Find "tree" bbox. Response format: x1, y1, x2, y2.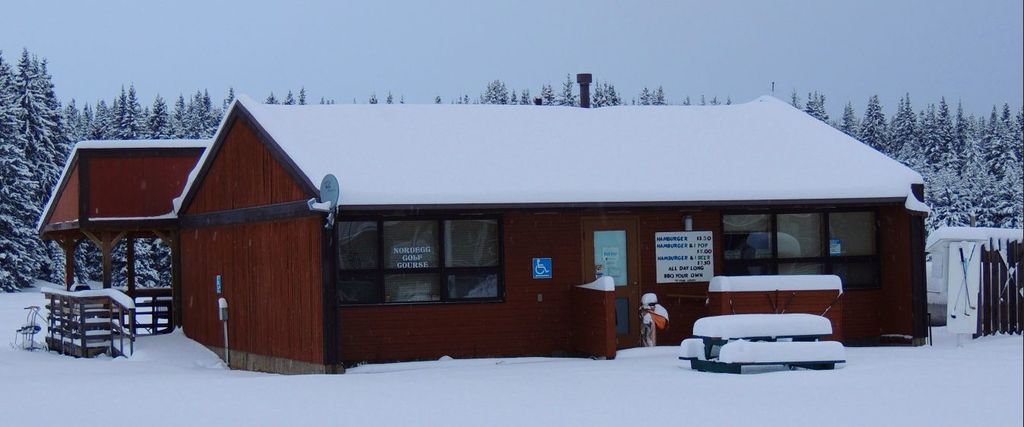
976, 139, 1023, 232.
